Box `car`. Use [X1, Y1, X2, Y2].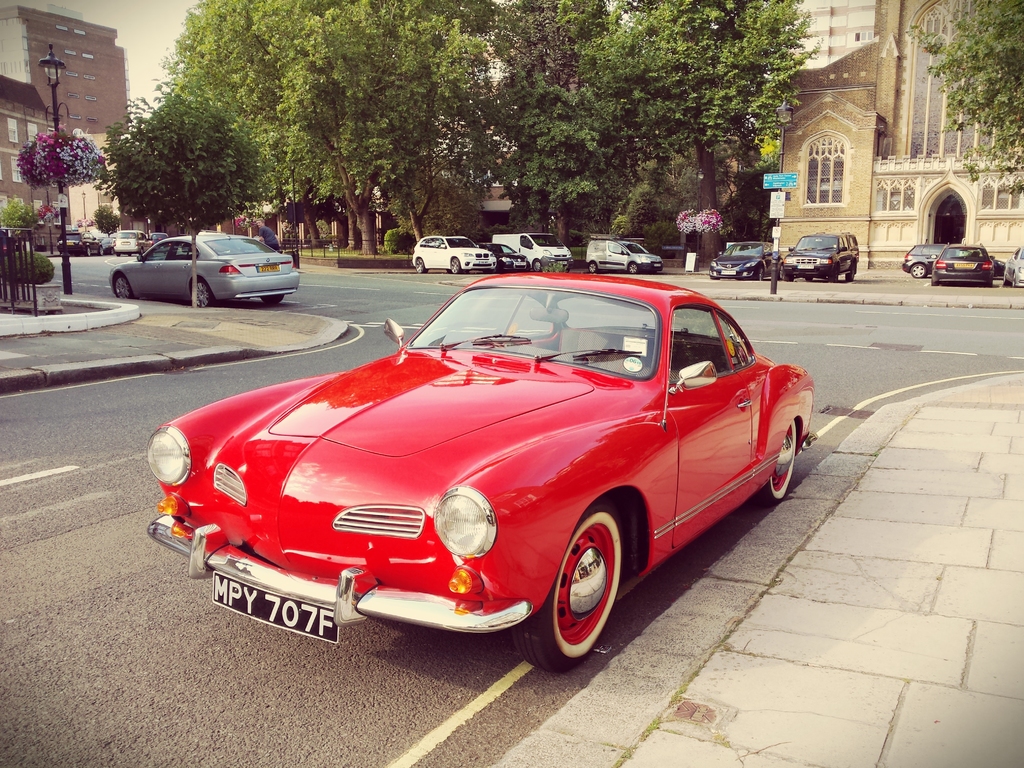
[414, 234, 496, 273].
